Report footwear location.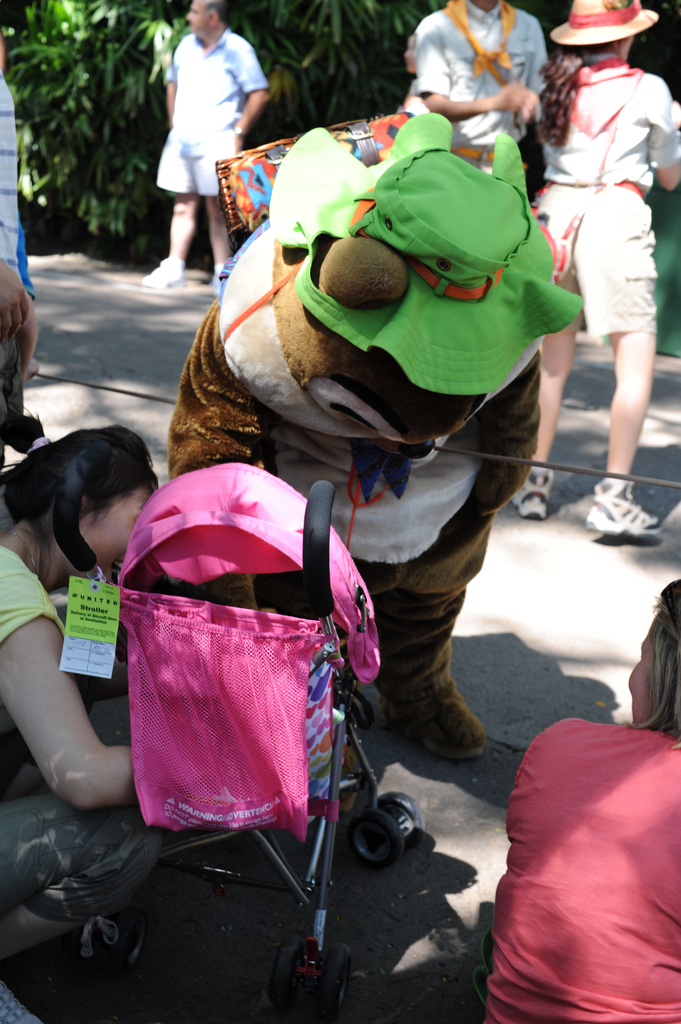
Report: [140,257,184,290].
